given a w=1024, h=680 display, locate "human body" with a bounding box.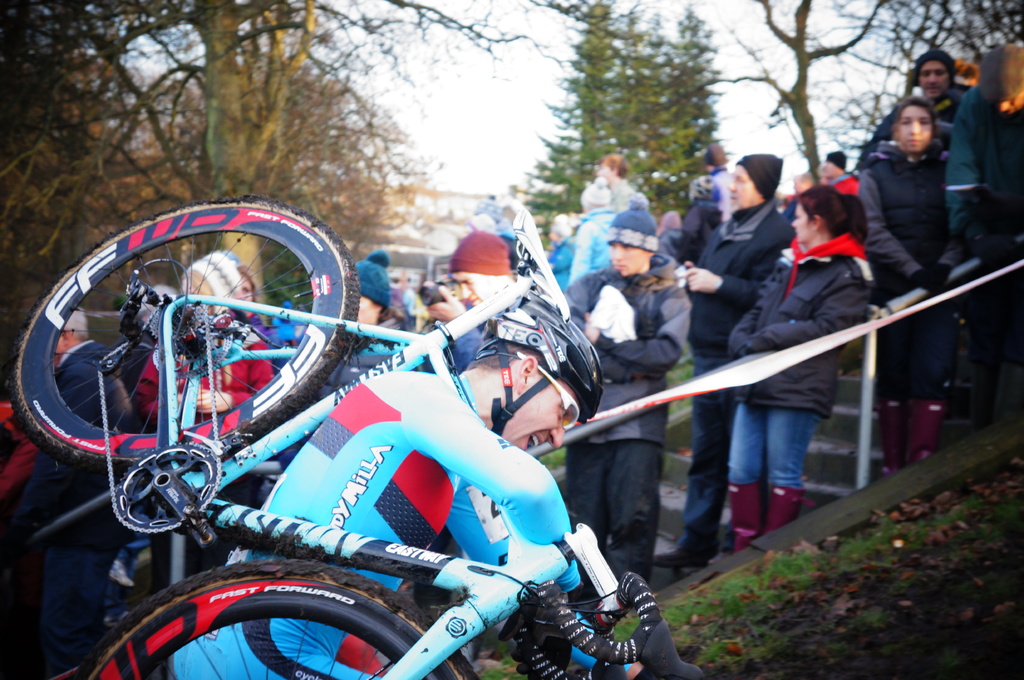
Located: select_region(865, 78, 981, 297).
